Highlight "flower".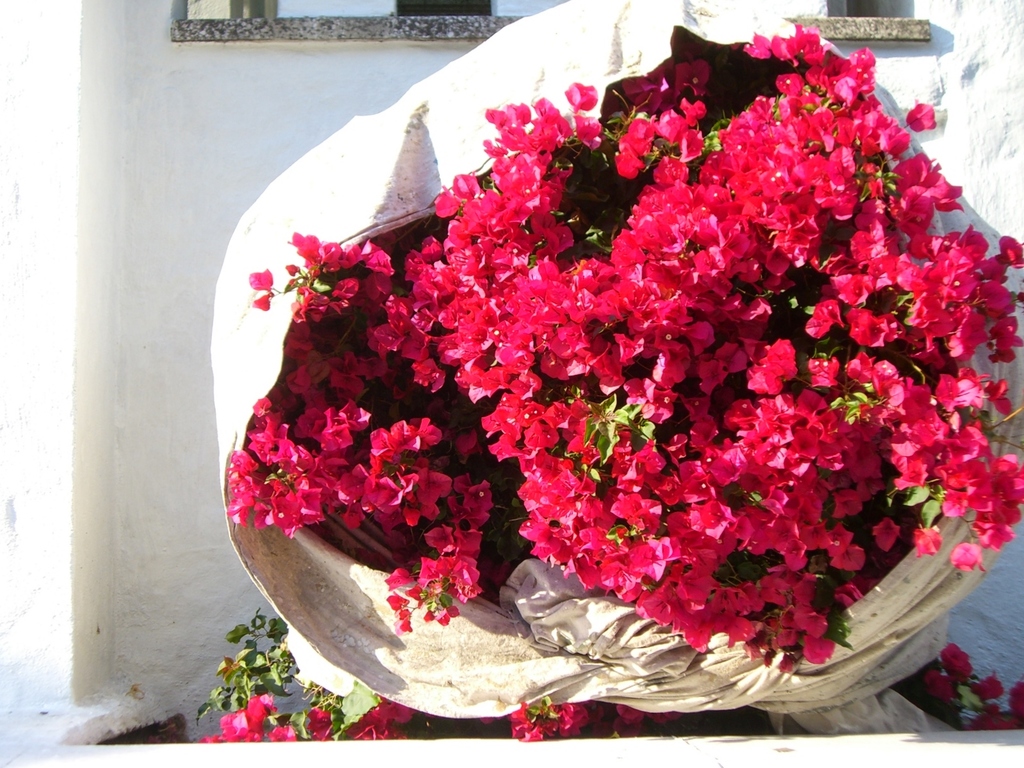
Highlighted region: Rect(1007, 678, 1023, 717).
